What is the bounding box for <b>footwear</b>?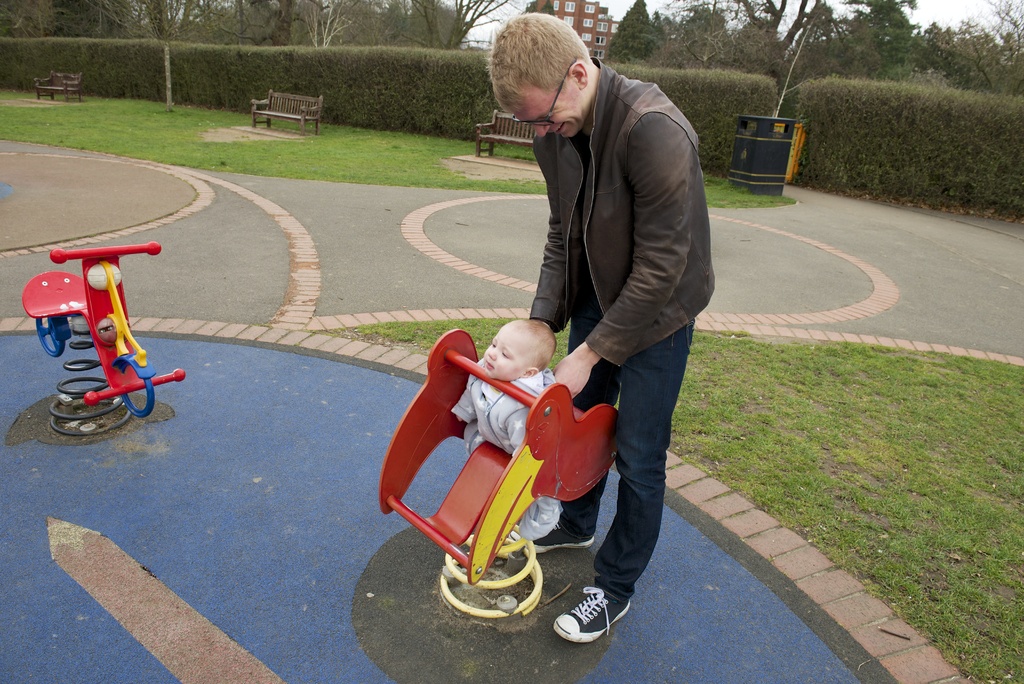
rect(553, 596, 624, 659).
